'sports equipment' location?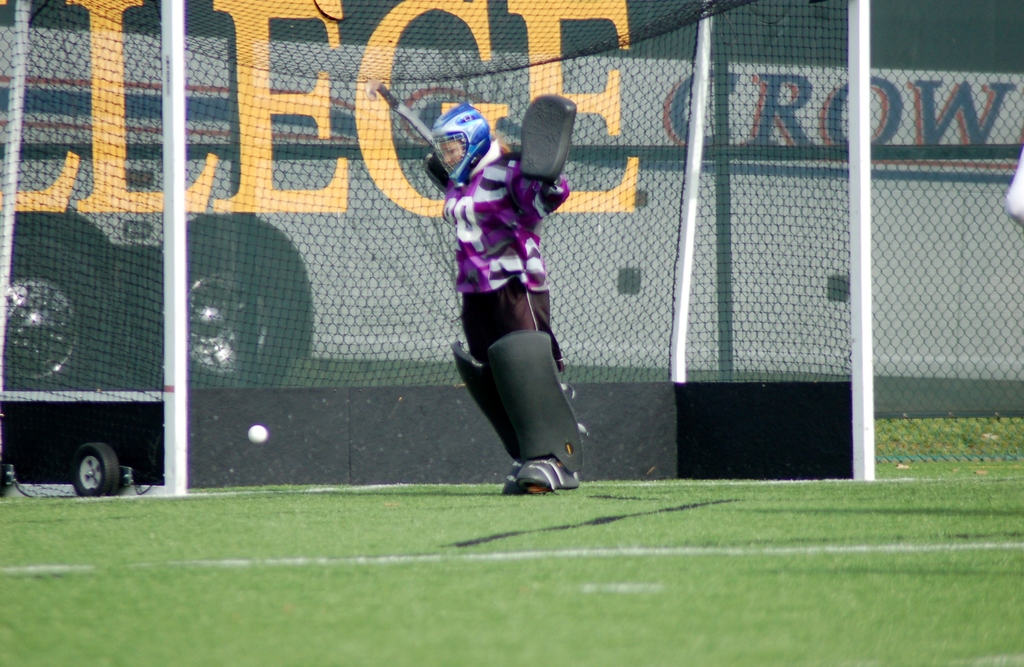
bbox=[486, 328, 584, 476]
